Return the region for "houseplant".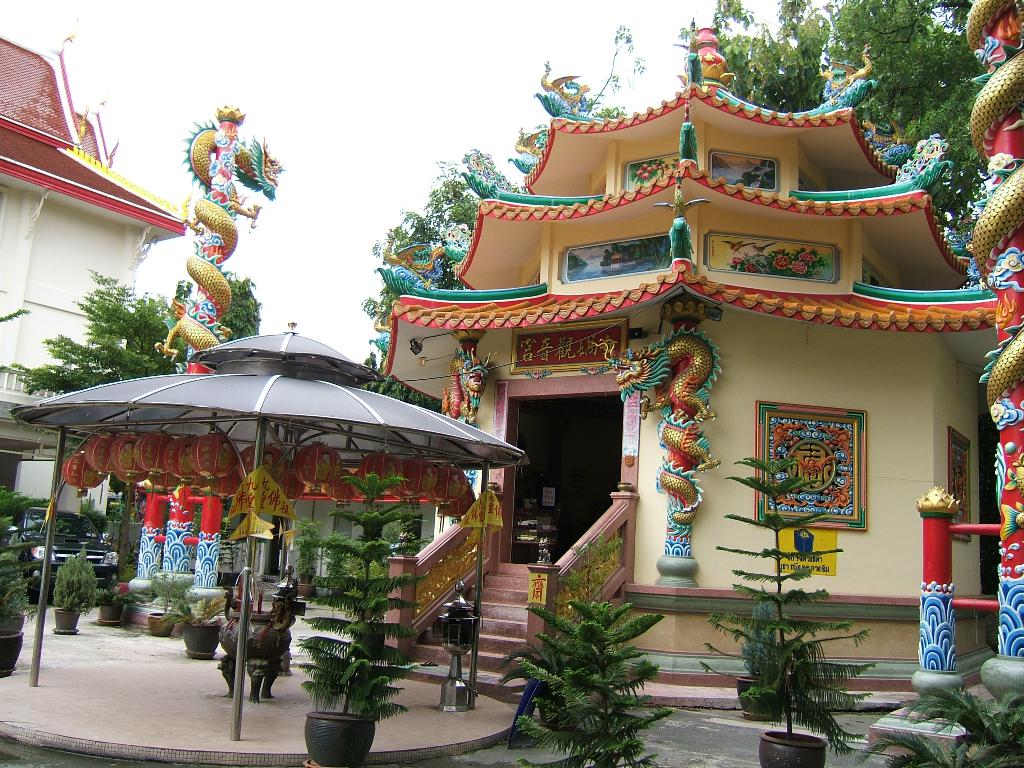
BBox(300, 467, 430, 767).
